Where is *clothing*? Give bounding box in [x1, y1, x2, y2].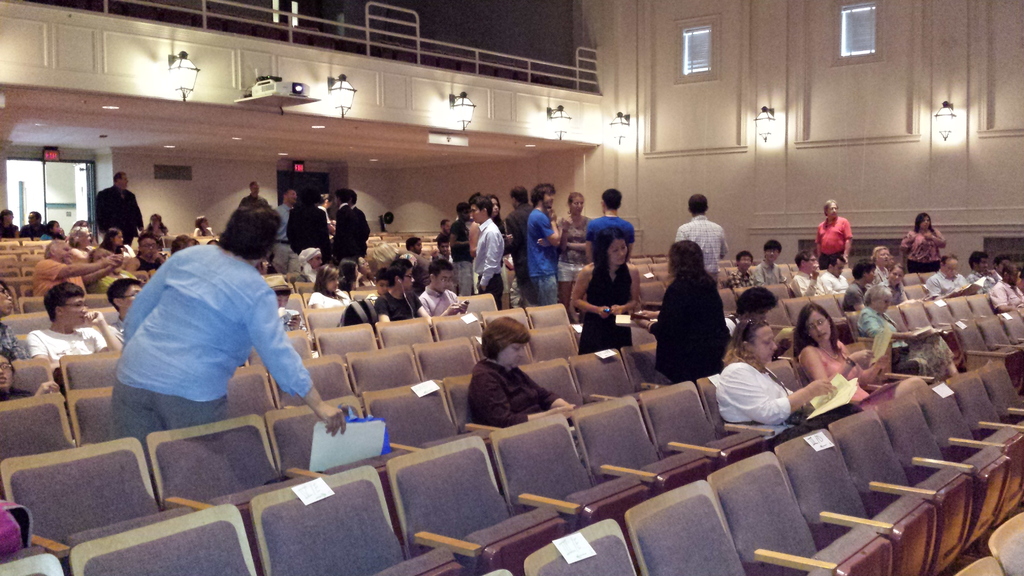
[15, 328, 108, 358].
